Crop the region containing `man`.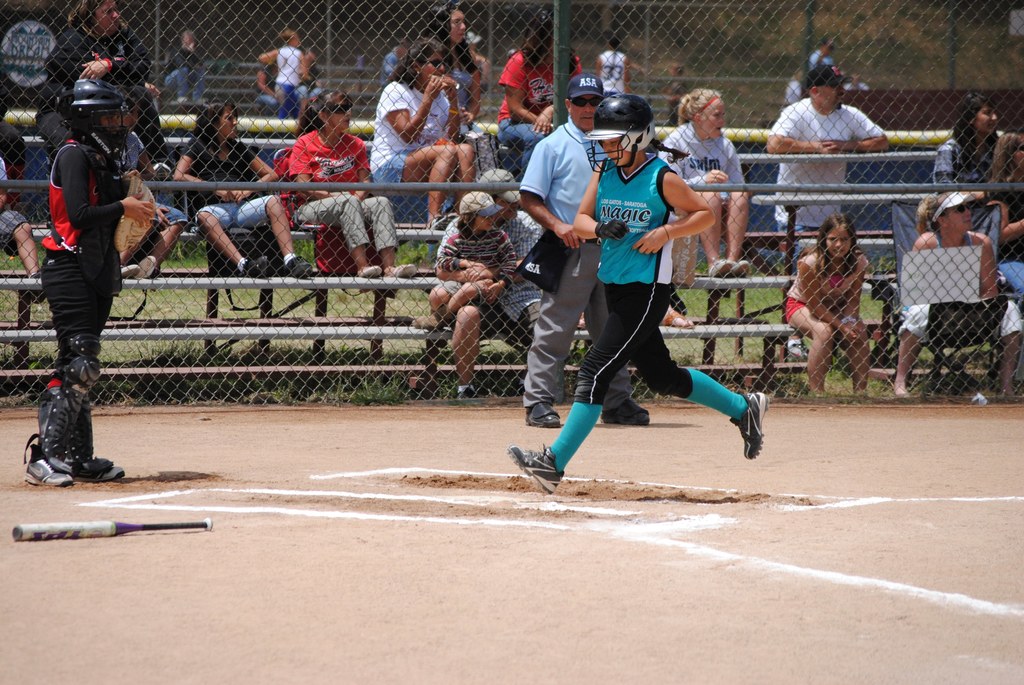
Crop region: select_region(378, 42, 406, 90).
